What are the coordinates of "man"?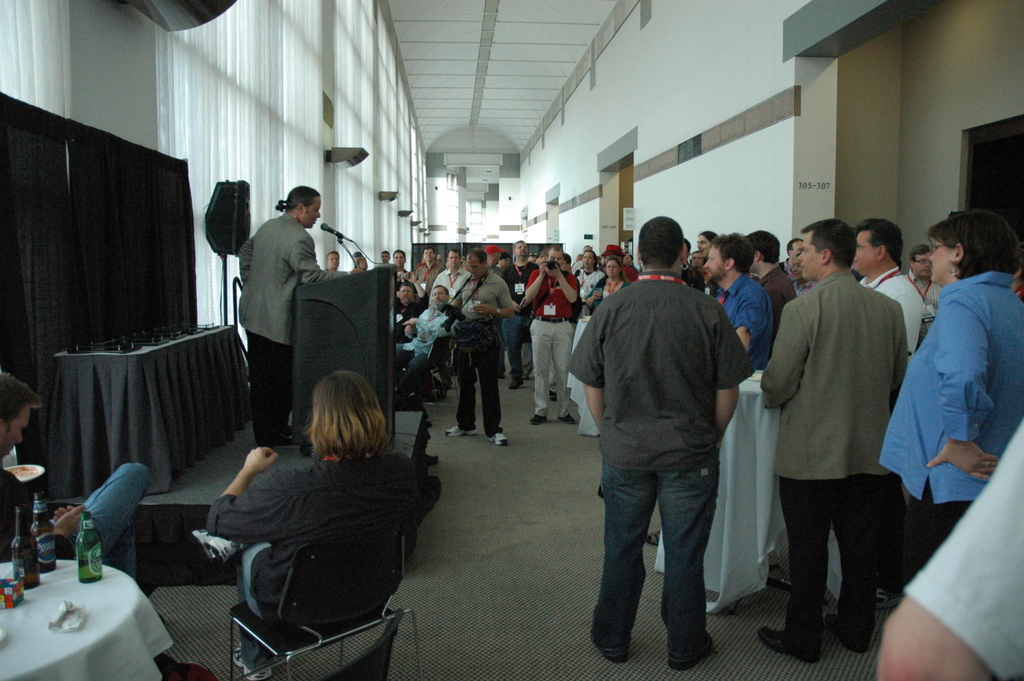
bbox(653, 238, 791, 608).
